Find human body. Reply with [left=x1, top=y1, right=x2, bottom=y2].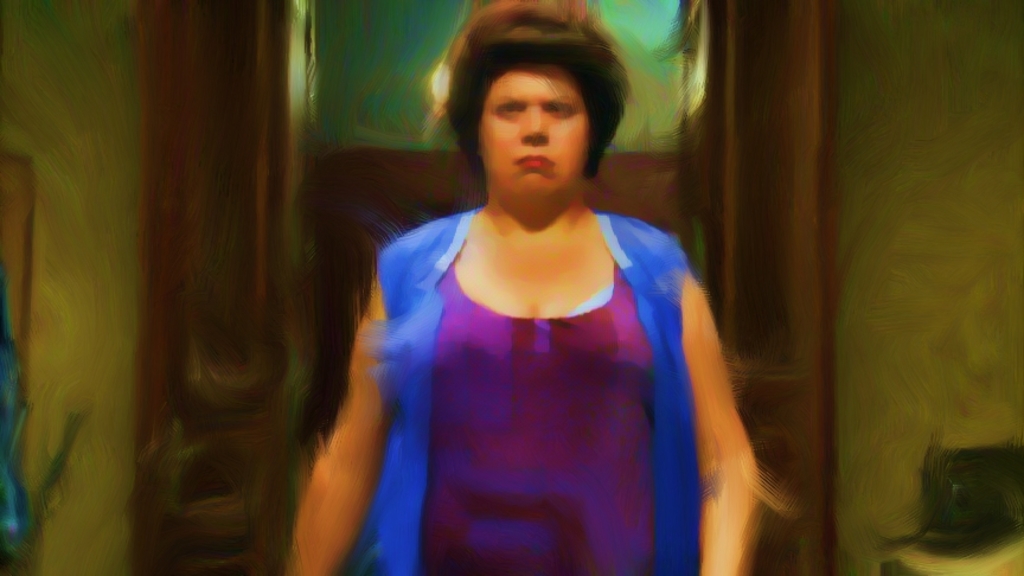
[left=327, top=51, right=757, bottom=575].
